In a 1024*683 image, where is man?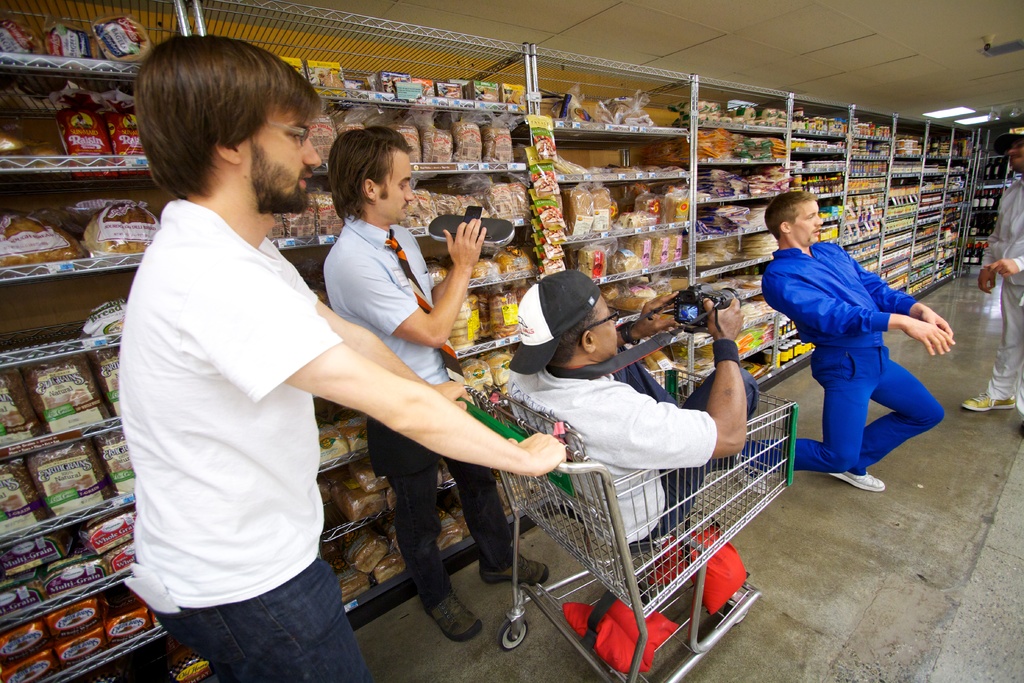
490, 272, 769, 547.
